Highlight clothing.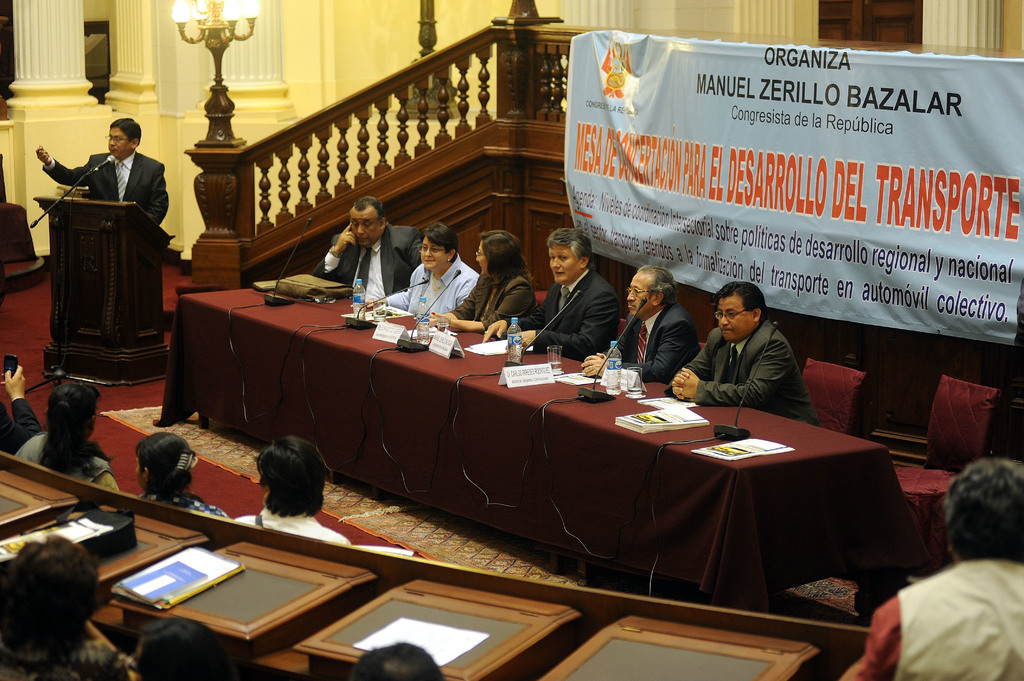
Highlighted region: (left=15, top=433, right=118, bottom=491).
